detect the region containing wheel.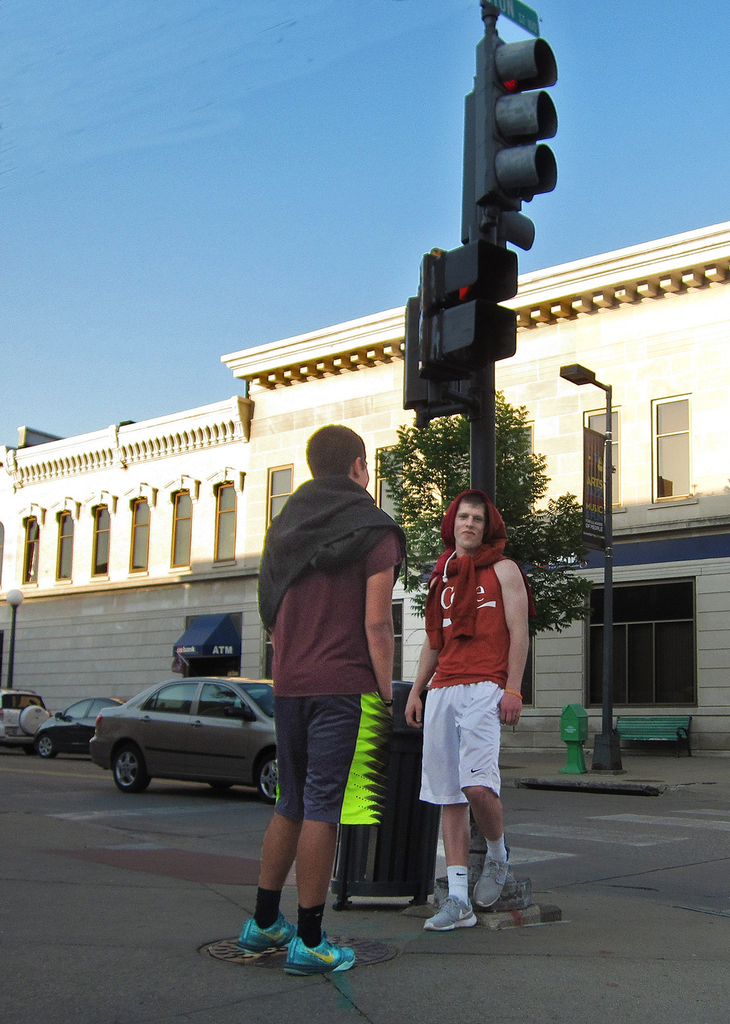
{"x1": 29, "y1": 735, "x2": 61, "y2": 762}.
